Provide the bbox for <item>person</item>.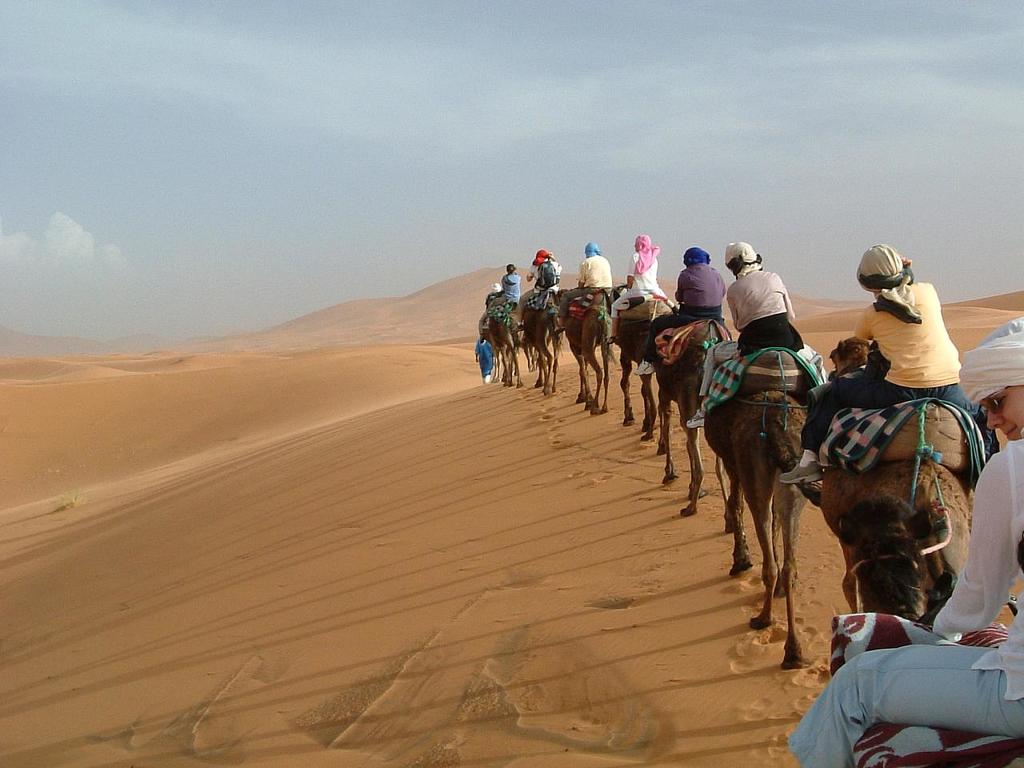
635 248 725 374.
